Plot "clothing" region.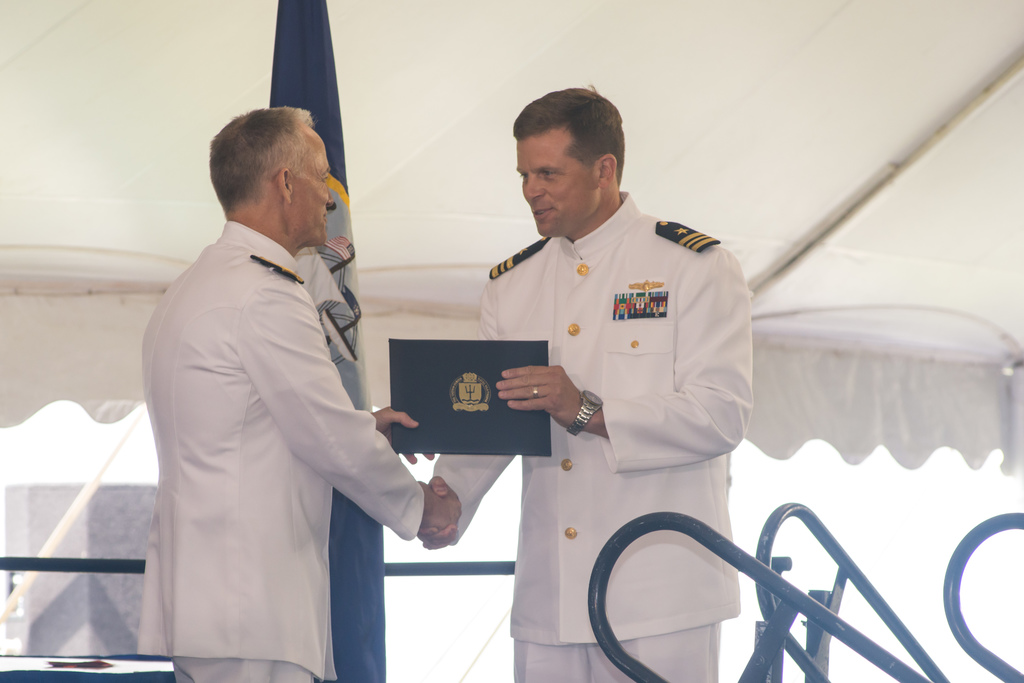
Plotted at bbox(424, 194, 765, 682).
